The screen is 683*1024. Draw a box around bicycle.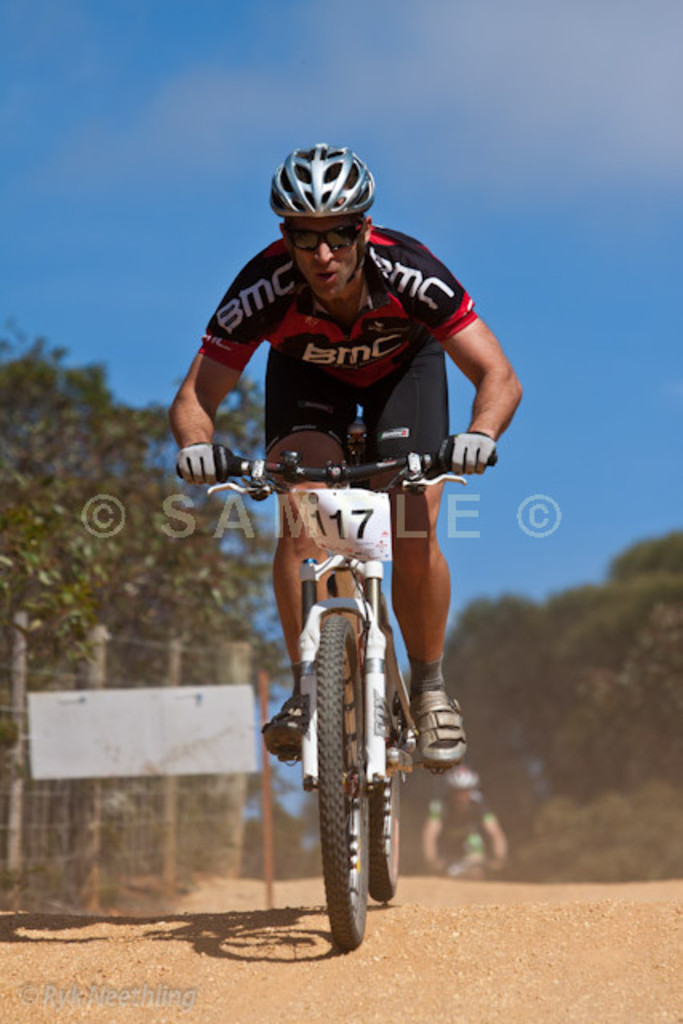
crop(171, 426, 507, 933).
